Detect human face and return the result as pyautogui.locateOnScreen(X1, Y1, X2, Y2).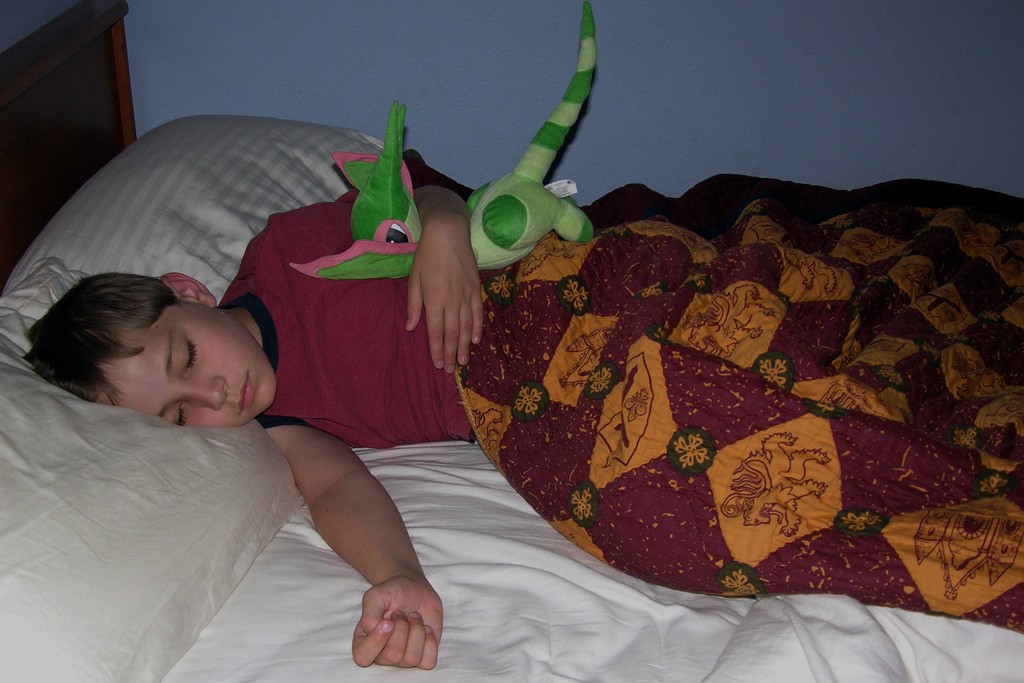
pyautogui.locateOnScreen(106, 304, 278, 429).
